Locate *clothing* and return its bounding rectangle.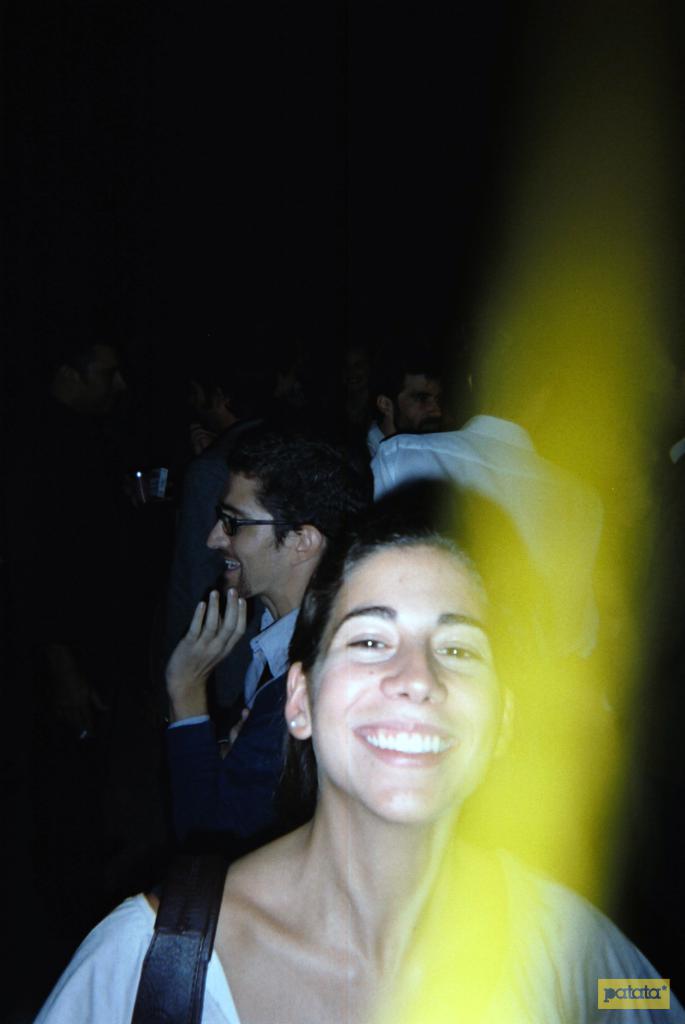
crop(184, 450, 235, 597).
